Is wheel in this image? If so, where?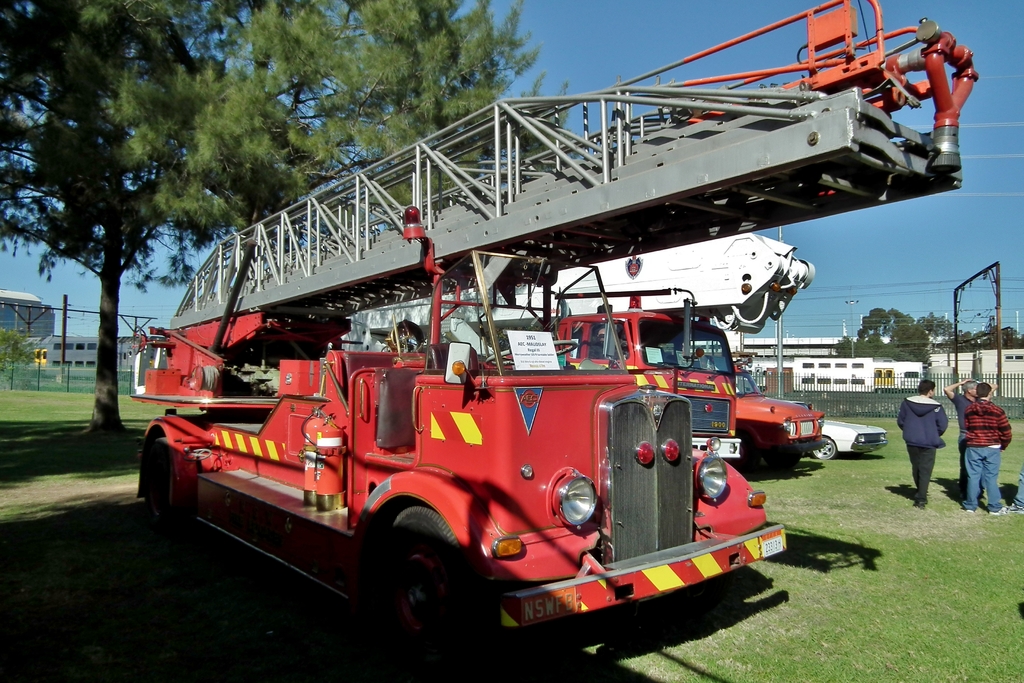
Yes, at {"left": 484, "top": 340, "right": 577, "bottom": 366}.
